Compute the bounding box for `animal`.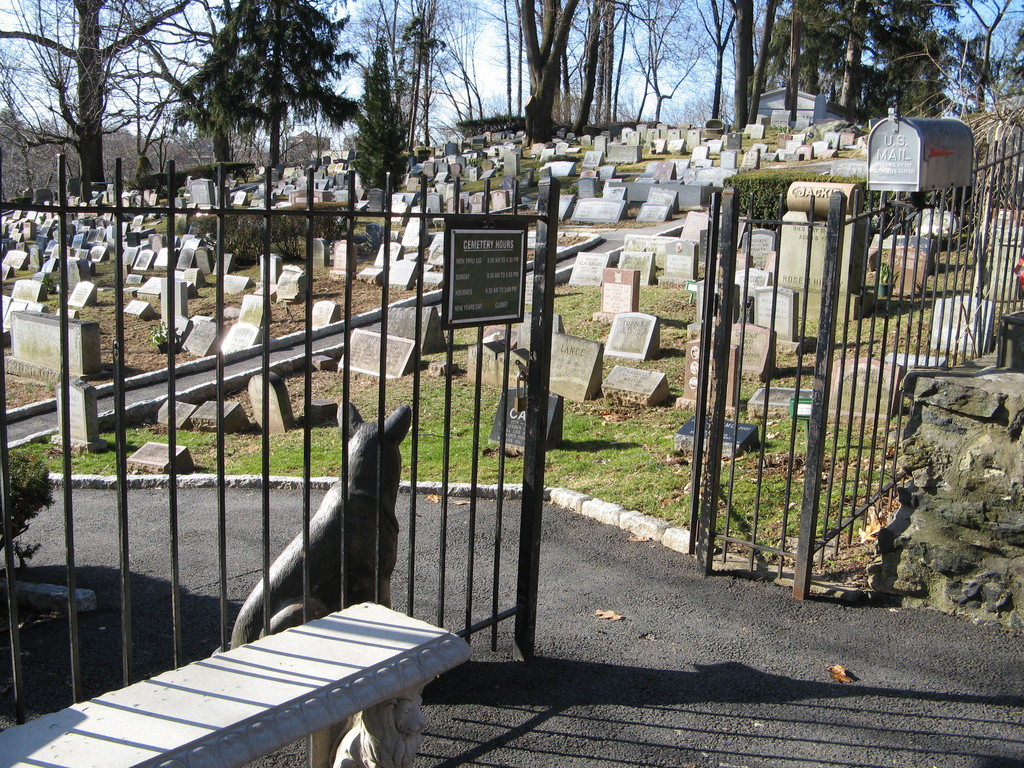
bbox=(227, 405, 414, 643).
